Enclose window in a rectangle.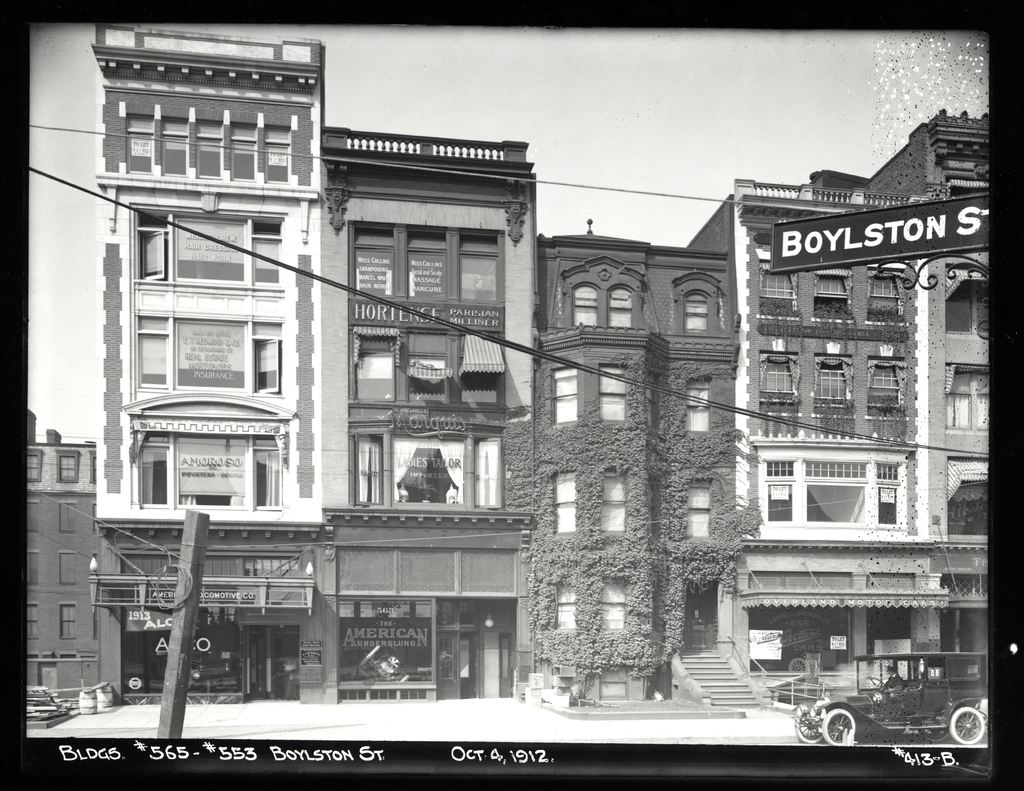
left=757, top=269, right=798, bottom=321.
